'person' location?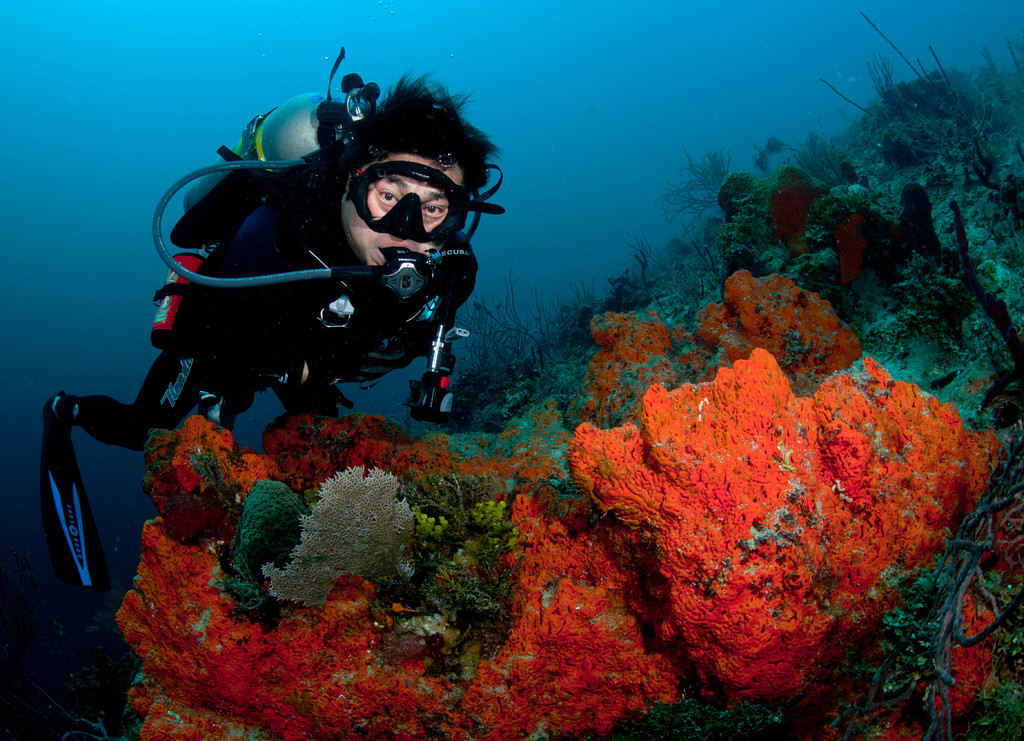
[36, 57, 509, 610]
